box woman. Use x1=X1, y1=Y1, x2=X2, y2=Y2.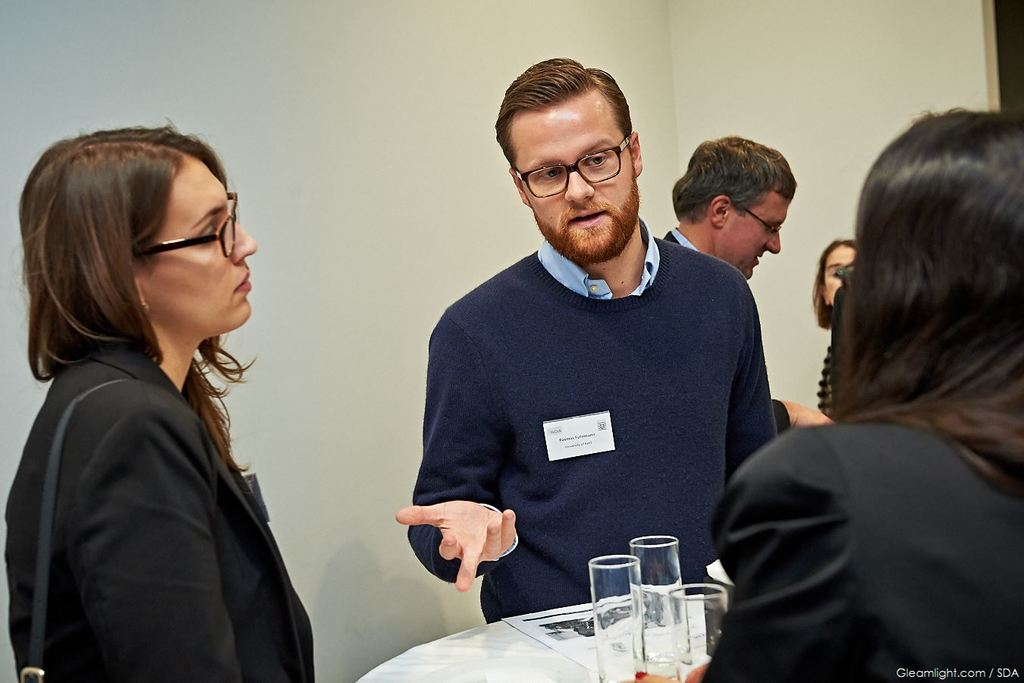
x1=0, y1=116, x2=326, y2=682.
